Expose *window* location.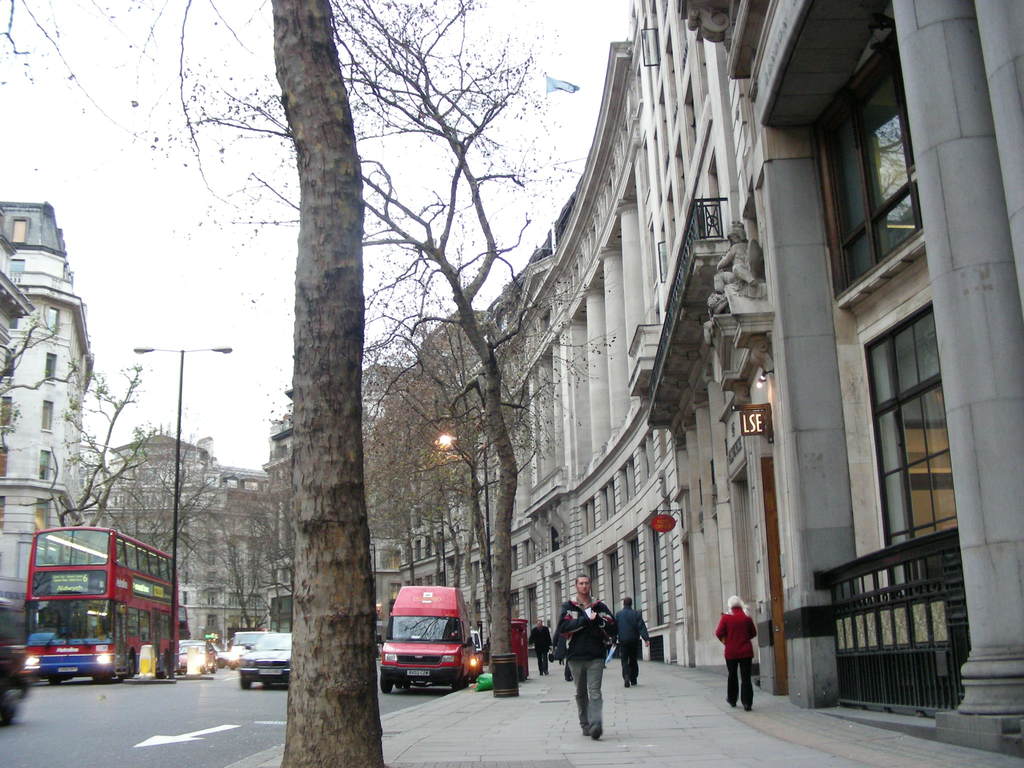
Exposed at <region>656, 220, 672, 271</region>.
